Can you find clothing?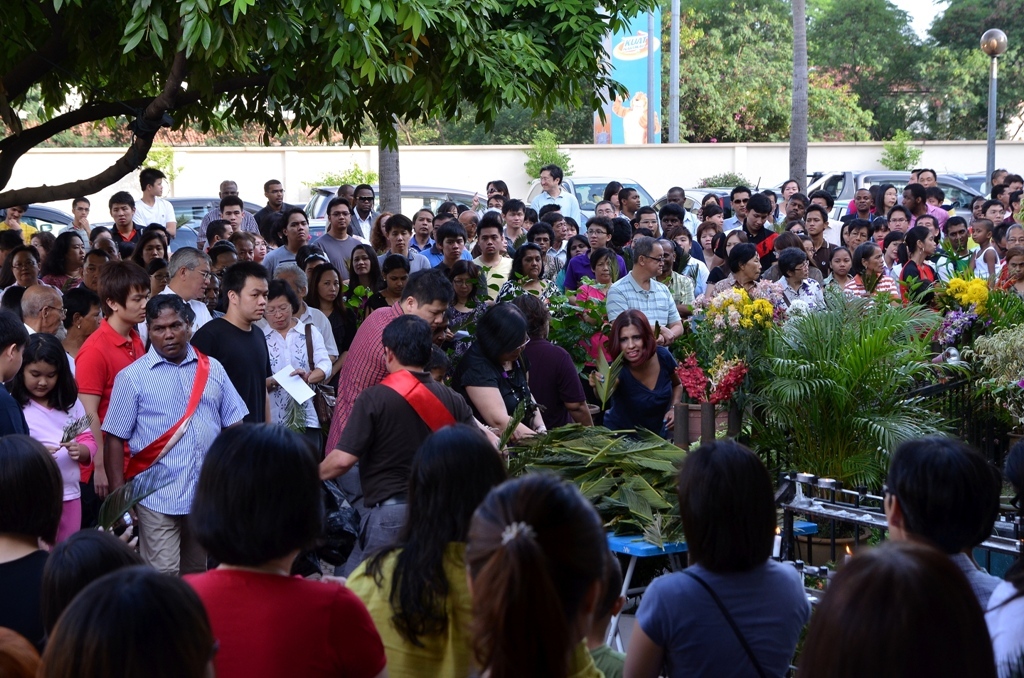
Yes, bounding box: BBox(74, 318, 151, 402).
